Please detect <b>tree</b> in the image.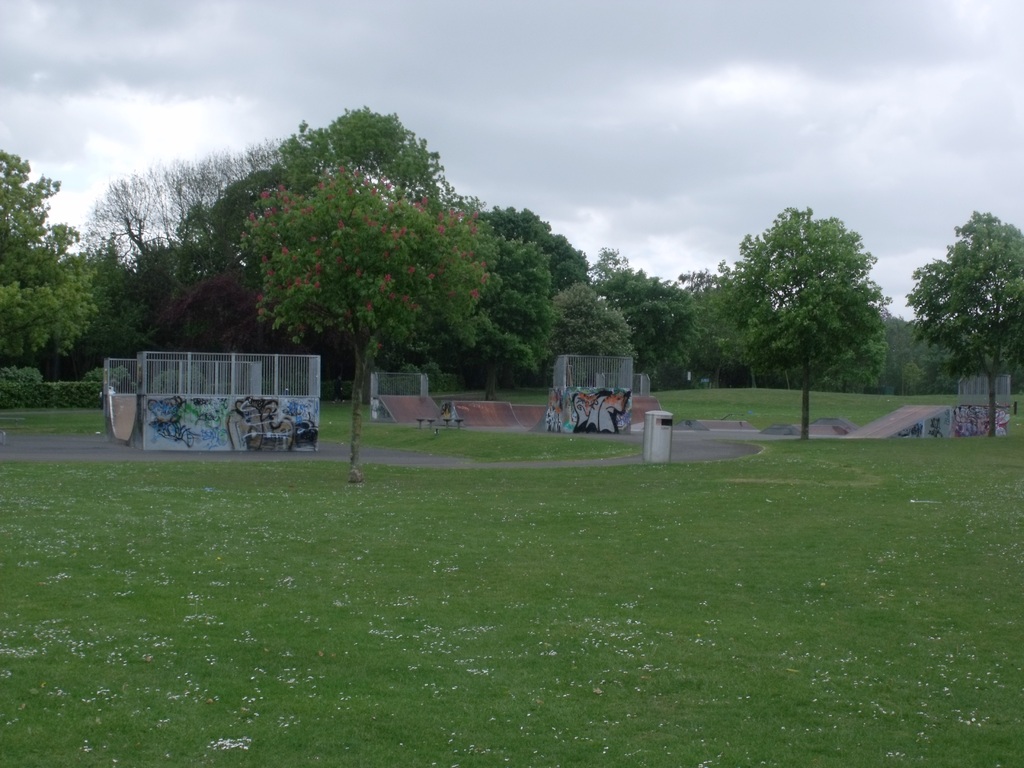
[239, 159, 494, 483].
